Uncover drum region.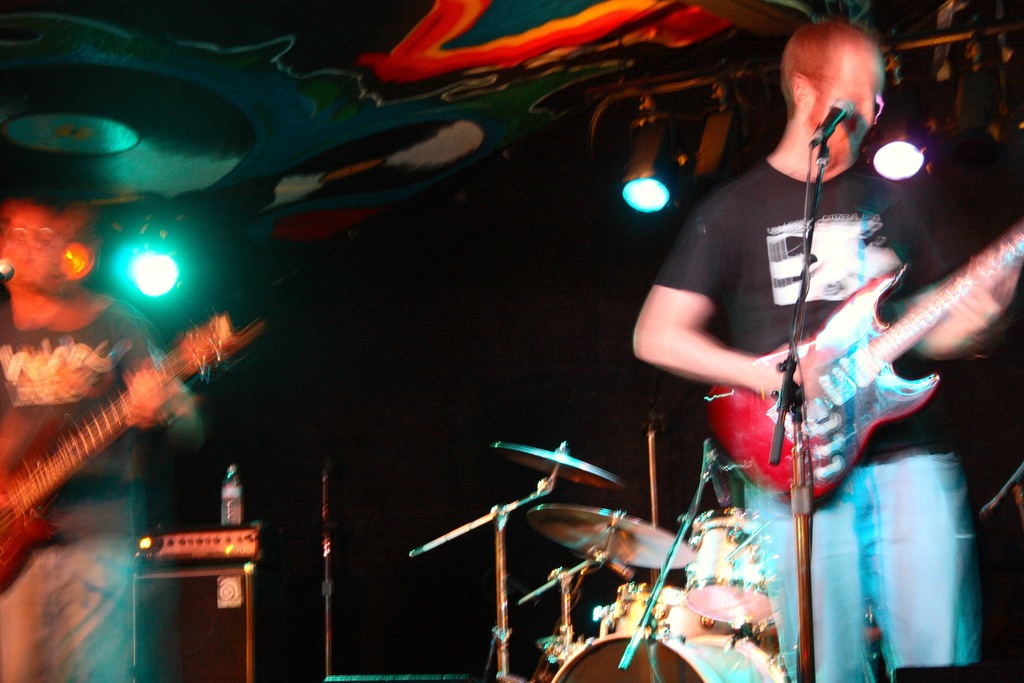
Uncovered: [686,509,776,626].
